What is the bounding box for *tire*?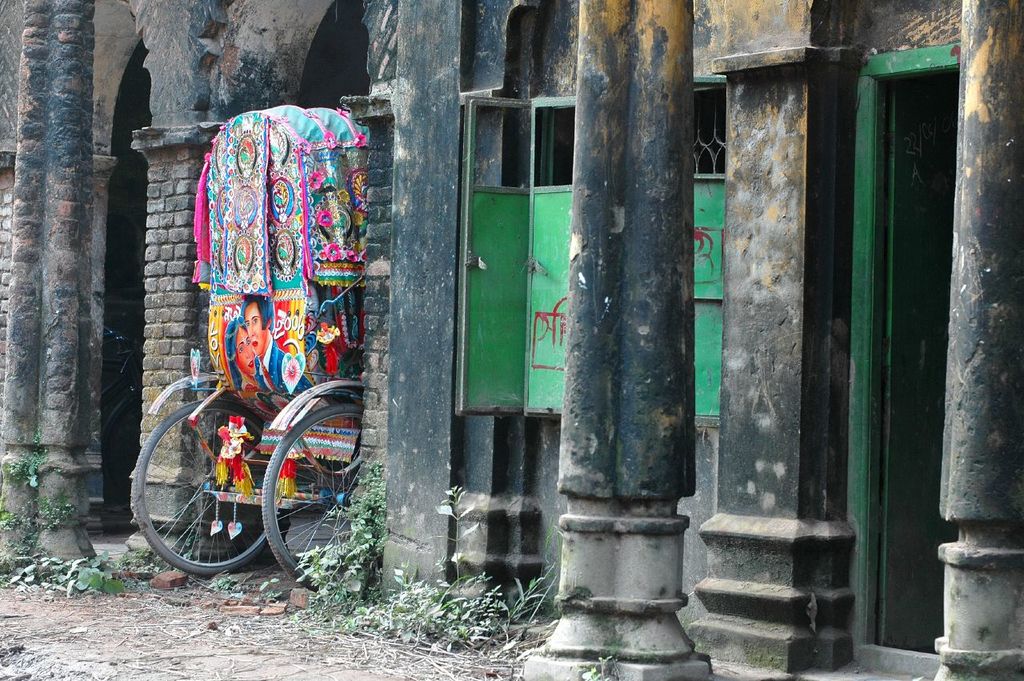
l=262, t=403, r=362, b=596.
